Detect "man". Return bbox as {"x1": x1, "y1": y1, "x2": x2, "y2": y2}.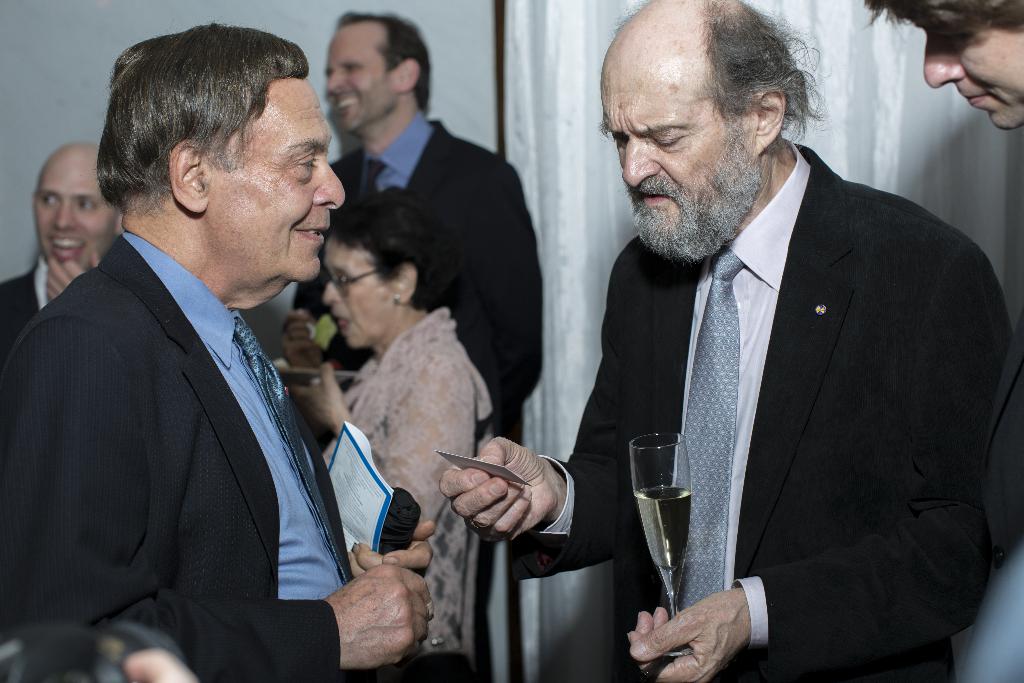
{"x1": 0, "y1": 18, "x2": 440, "y2": 682}.
